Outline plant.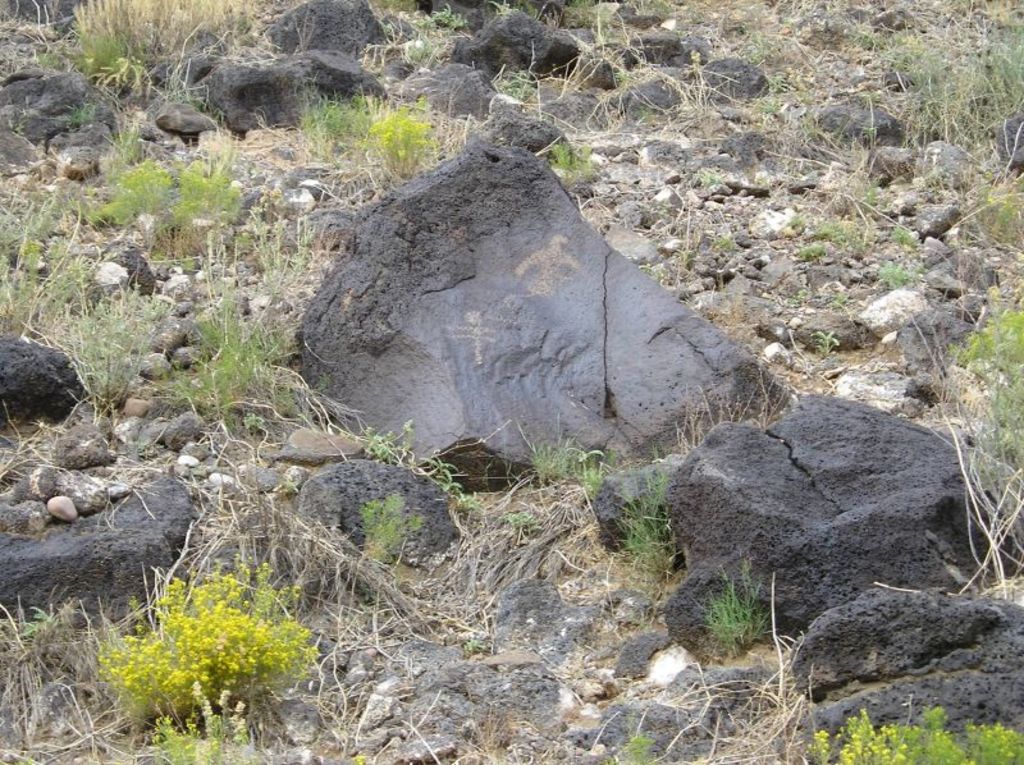
Outline: region(618, 736, 663, 764).
